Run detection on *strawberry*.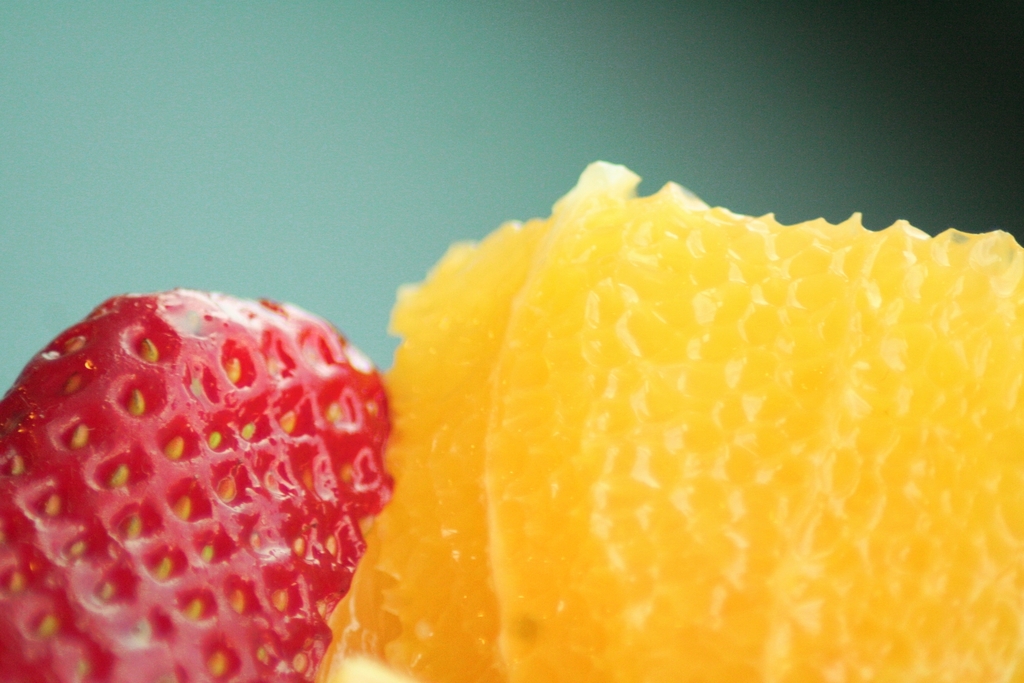
Result: (x1=3, y1=295, x2=396, y2=682).
